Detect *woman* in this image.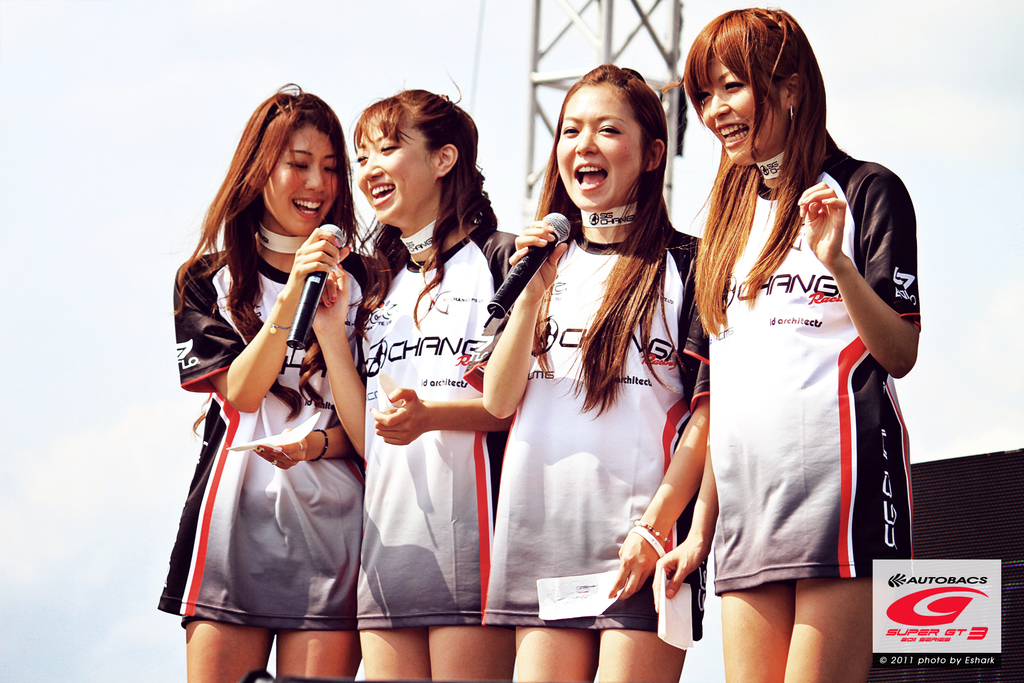
Detection: pyautogui.locateOnScreen(648, 4, 924, 682).
